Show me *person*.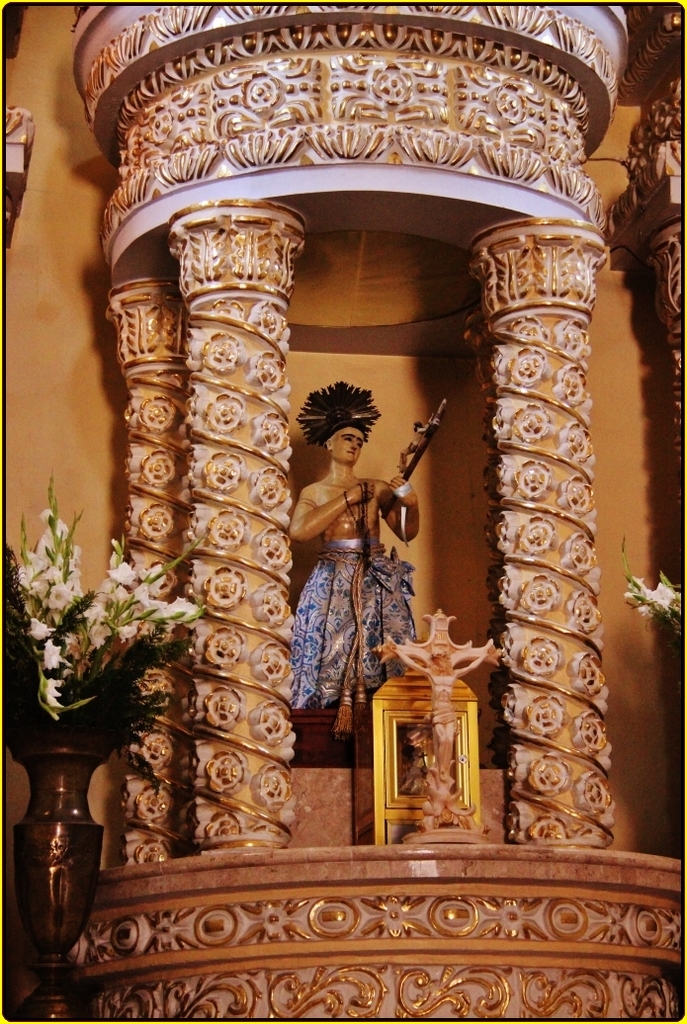
*person* is here: crop(385, 641, 490, 774).
